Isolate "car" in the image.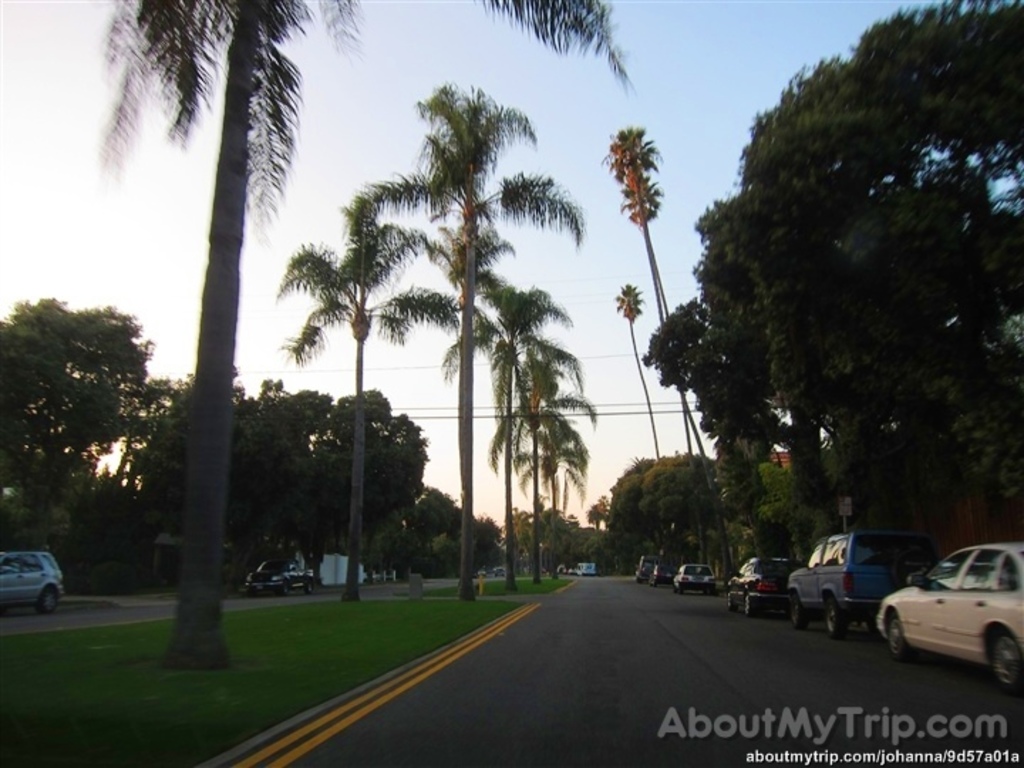
Isolated region: box(0, 550, 63, 616).
